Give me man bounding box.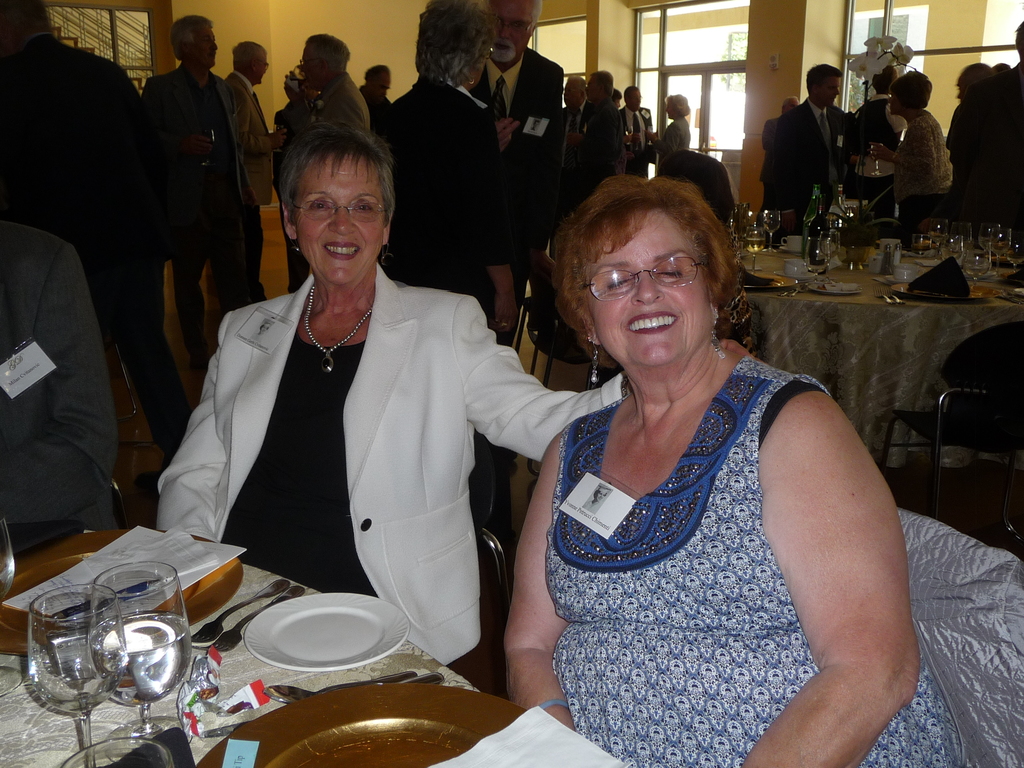
x1=0 y1=209 x2=115 y2=559.
